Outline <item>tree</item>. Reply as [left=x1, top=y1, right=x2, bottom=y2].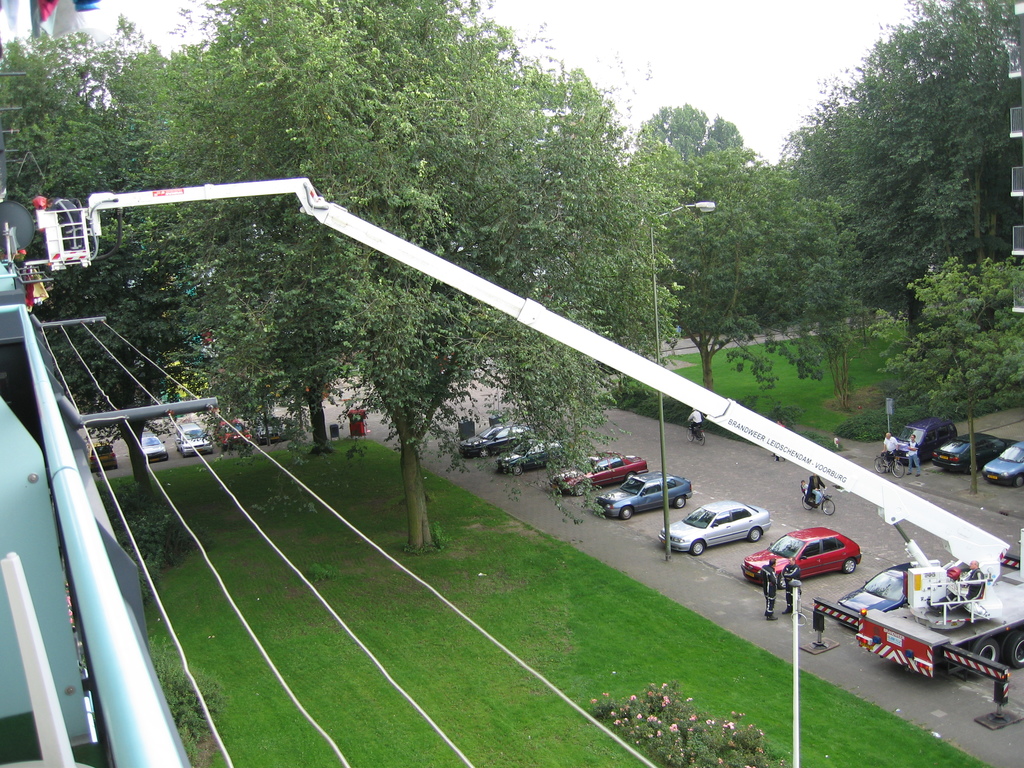
[left=756, top=152, right=911, bottom=445].
